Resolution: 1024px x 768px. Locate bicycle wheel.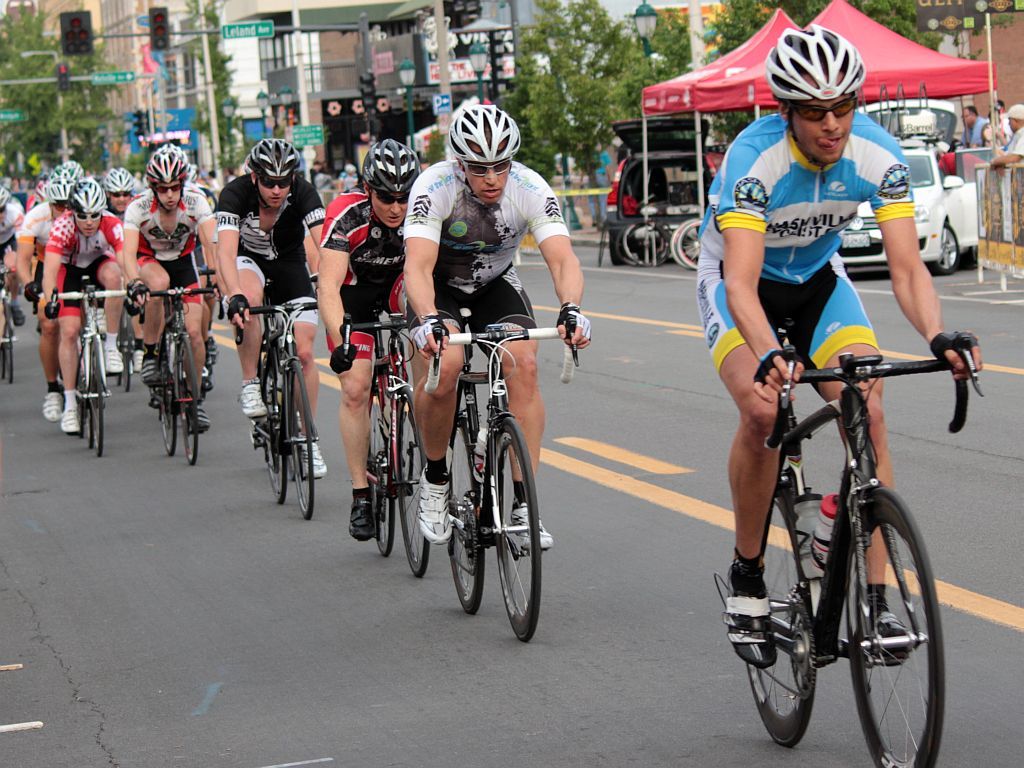
x1=255 y1=359 x2=287 y2=487.
